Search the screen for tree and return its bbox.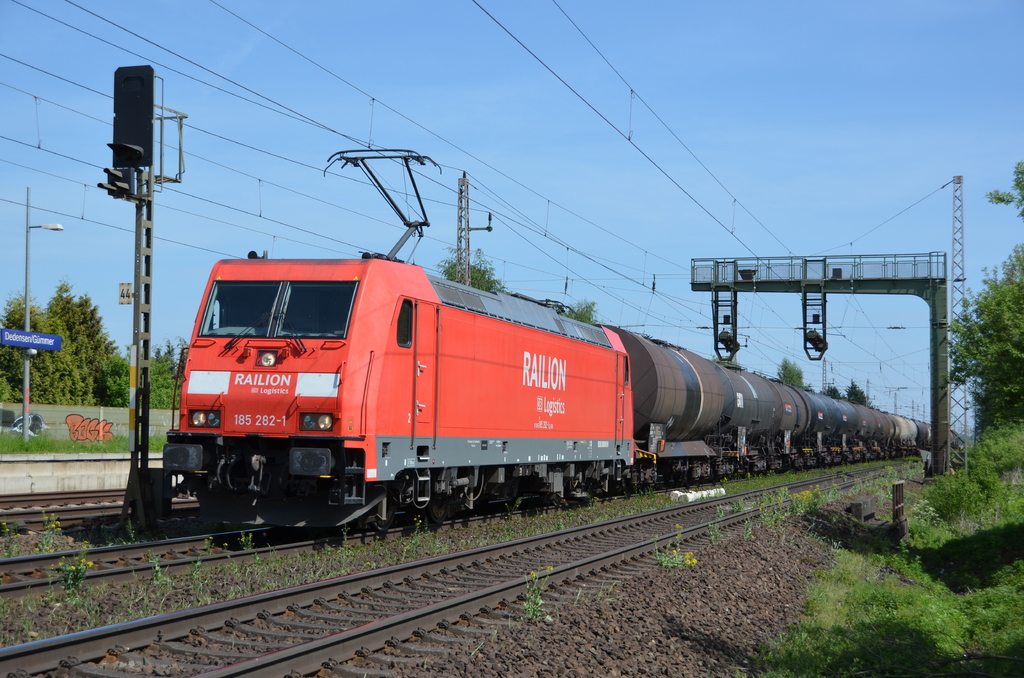
Found: [843,378,873,410].
